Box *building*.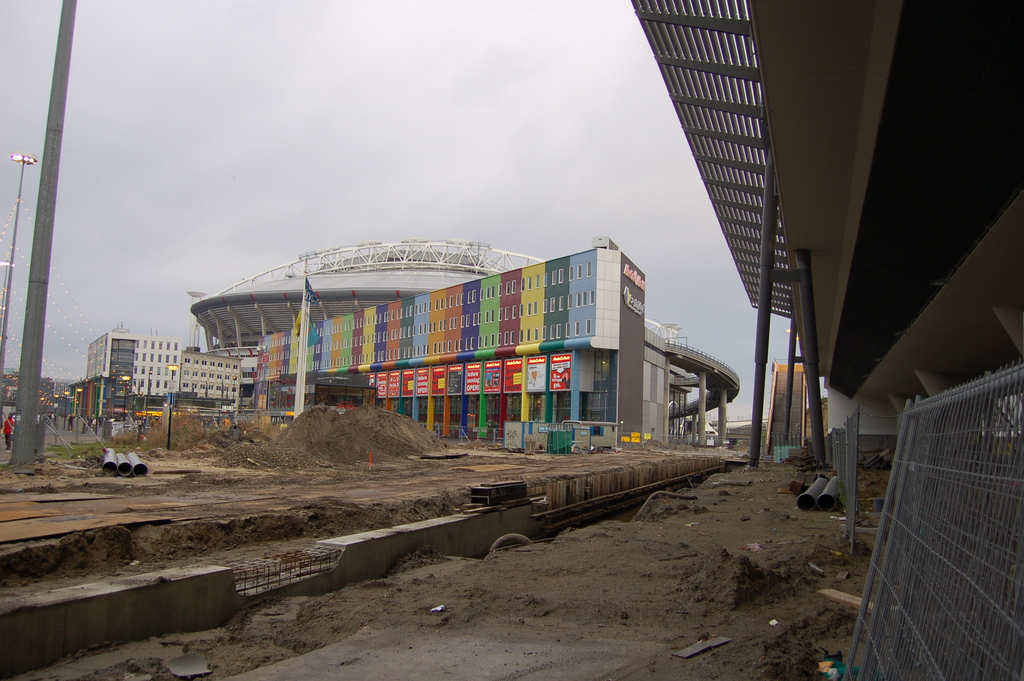
<box>249,236,669,447</box>.
